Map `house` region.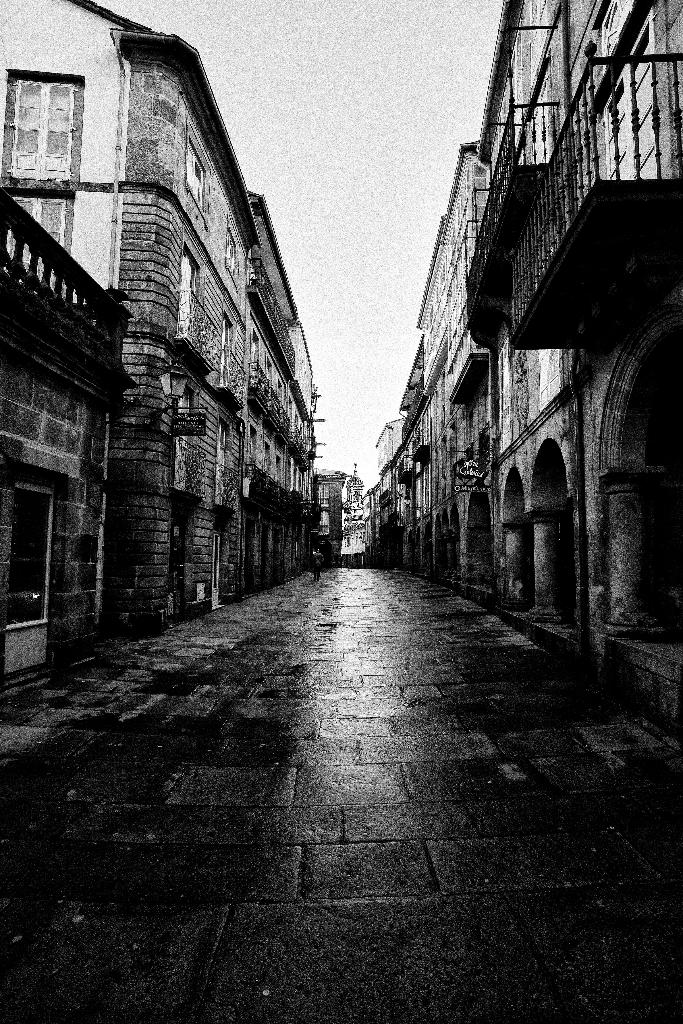
Mapped to [left=311, top=470, right=342, bottom=570].
